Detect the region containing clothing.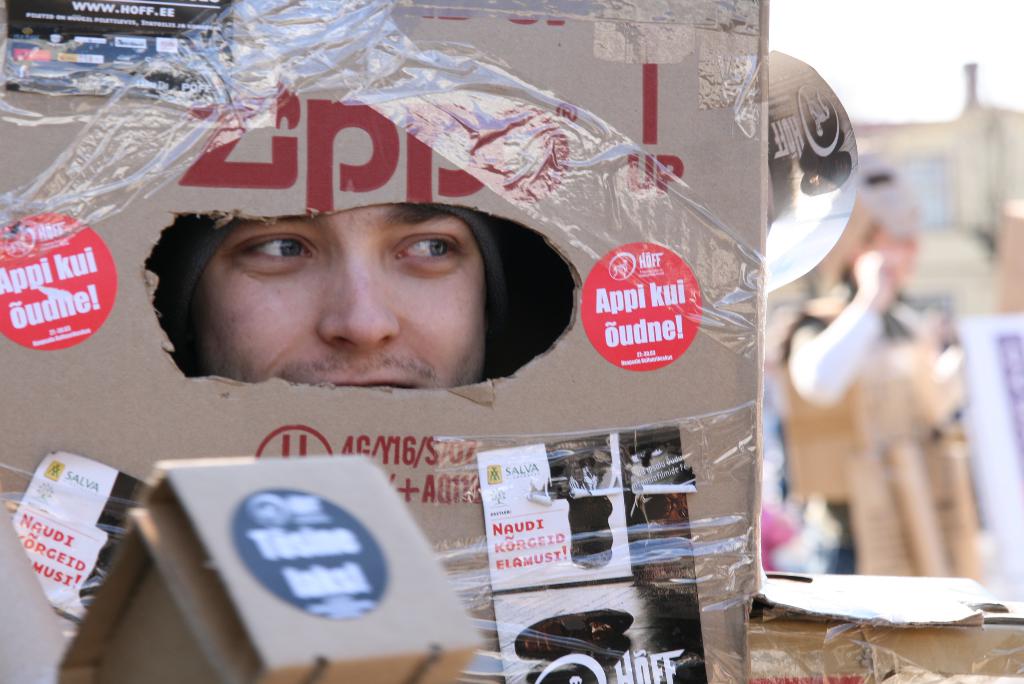
l=782, t=275, r=925, b=573.
